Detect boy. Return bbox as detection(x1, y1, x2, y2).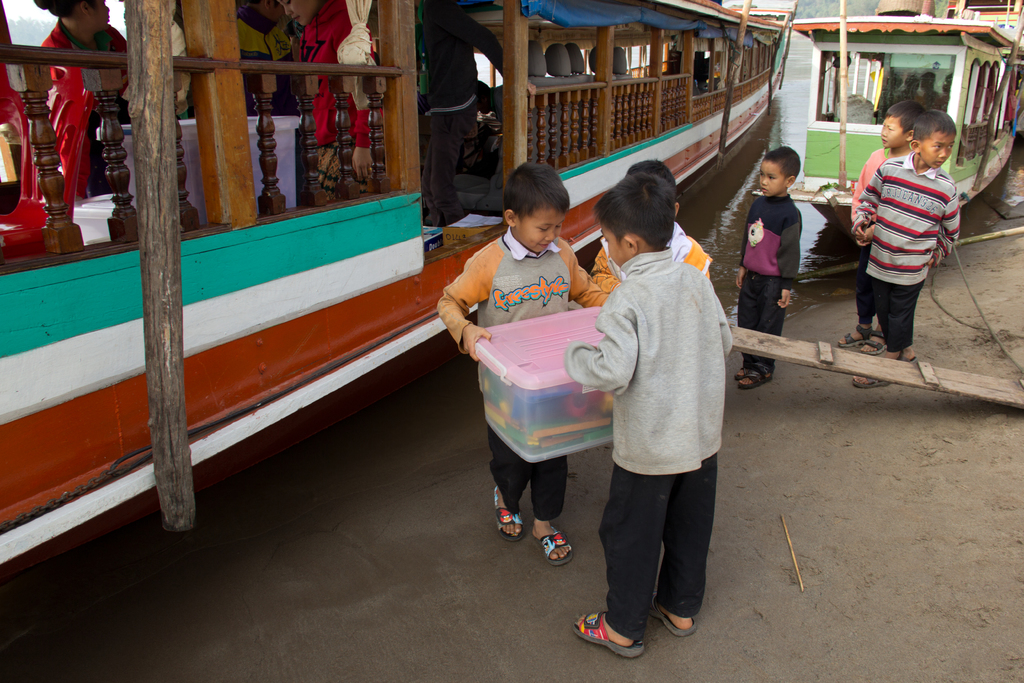
detection(732, 147, 801, 389).
